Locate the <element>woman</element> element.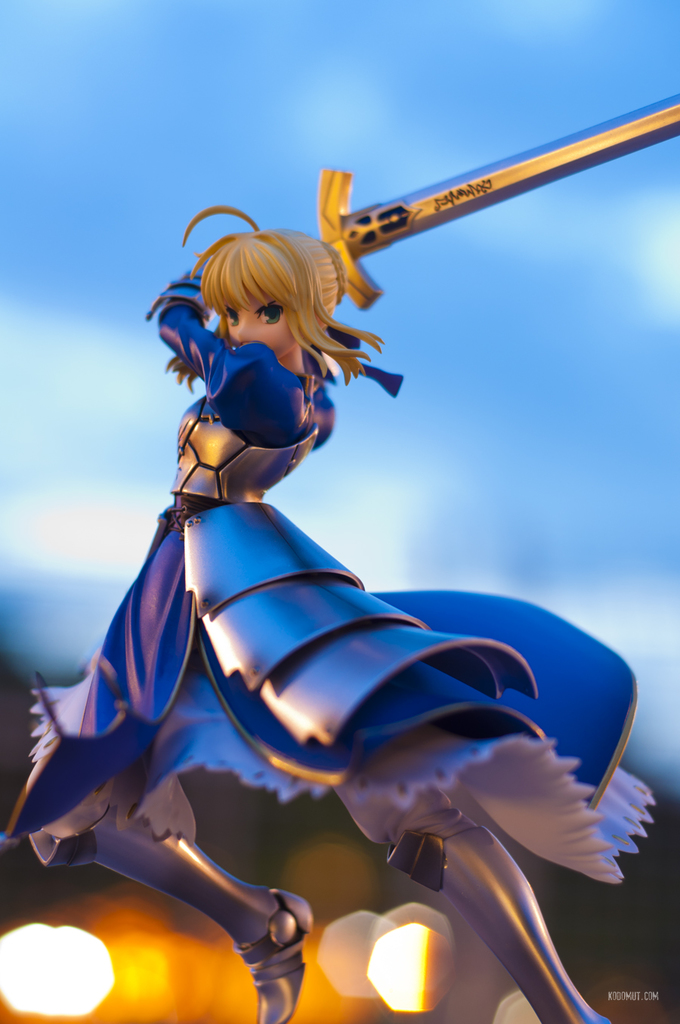
Element bbox: pyautogui.locateOnScreen(0, 202, 659, 1023).
